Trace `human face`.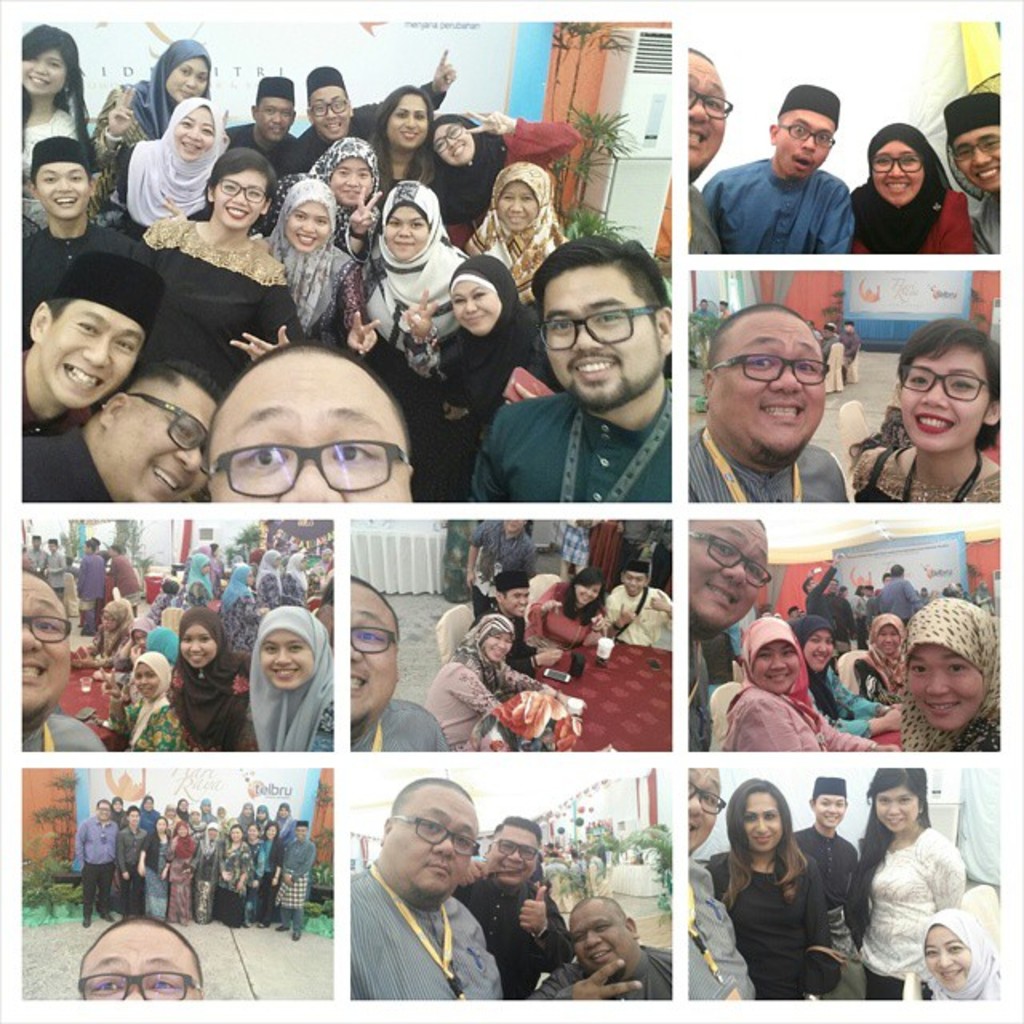
Traced to left=912, top=656, right=981, bottom=726.
